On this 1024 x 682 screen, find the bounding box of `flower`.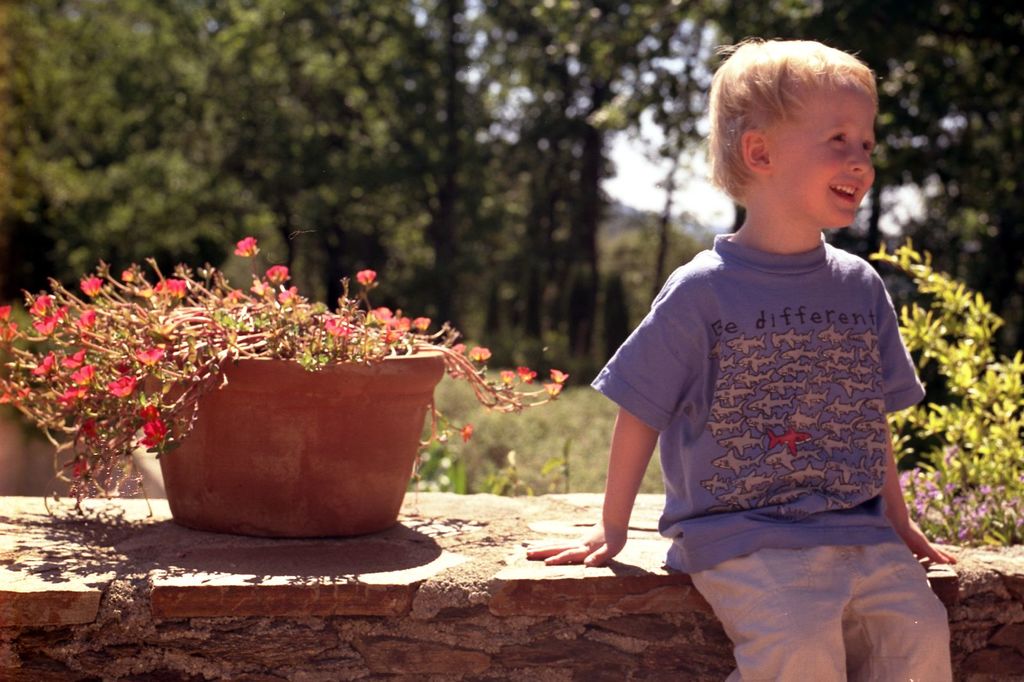
Bounding box: [232, 233, 259, 259].
